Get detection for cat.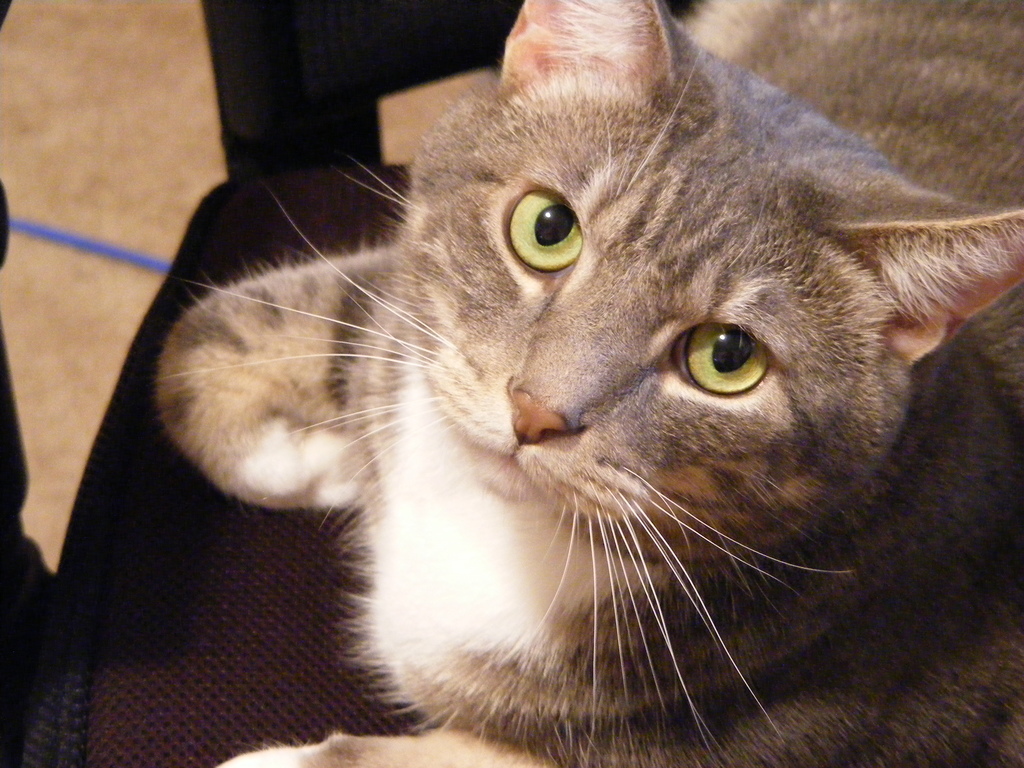
Detection: select_region(152, 1, 1023, 767).
